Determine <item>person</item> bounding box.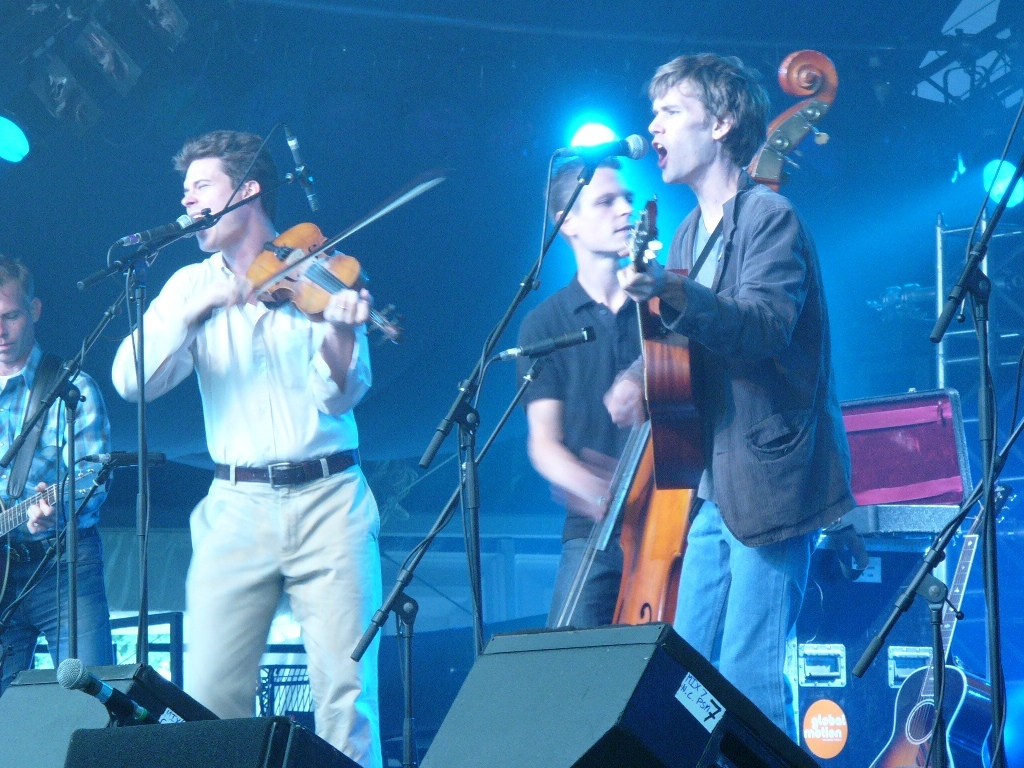
Determined: detection(518, 146, 689, 634).
